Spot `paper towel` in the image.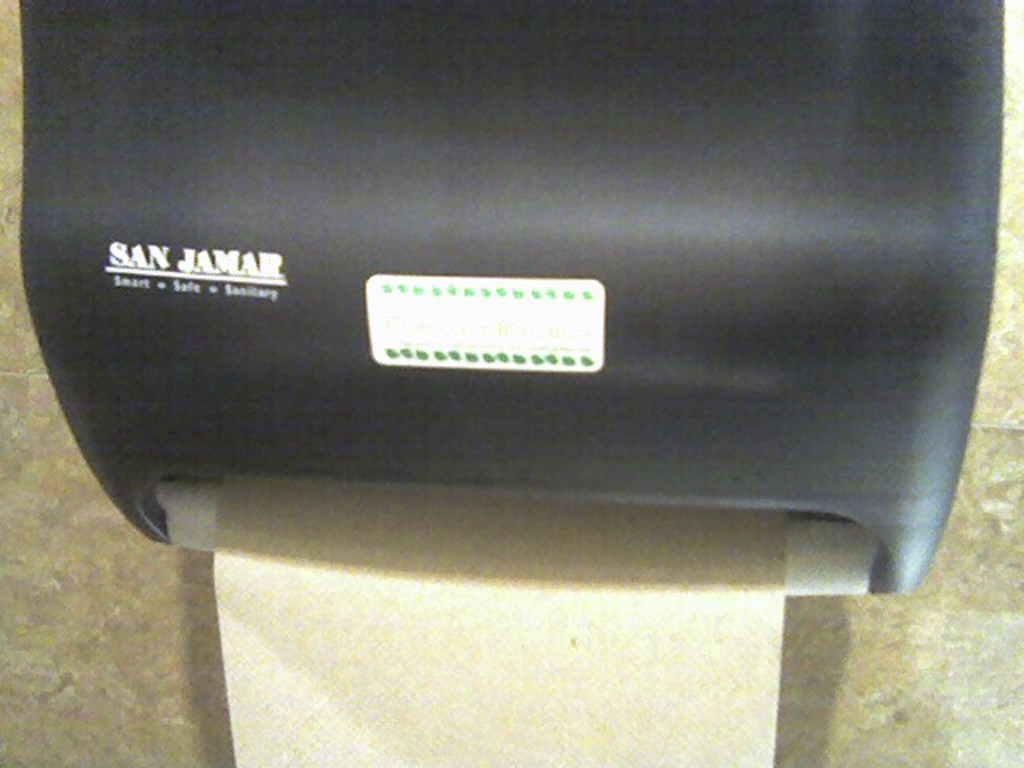
`paper towel` found at [214, 499, 787, 766].
